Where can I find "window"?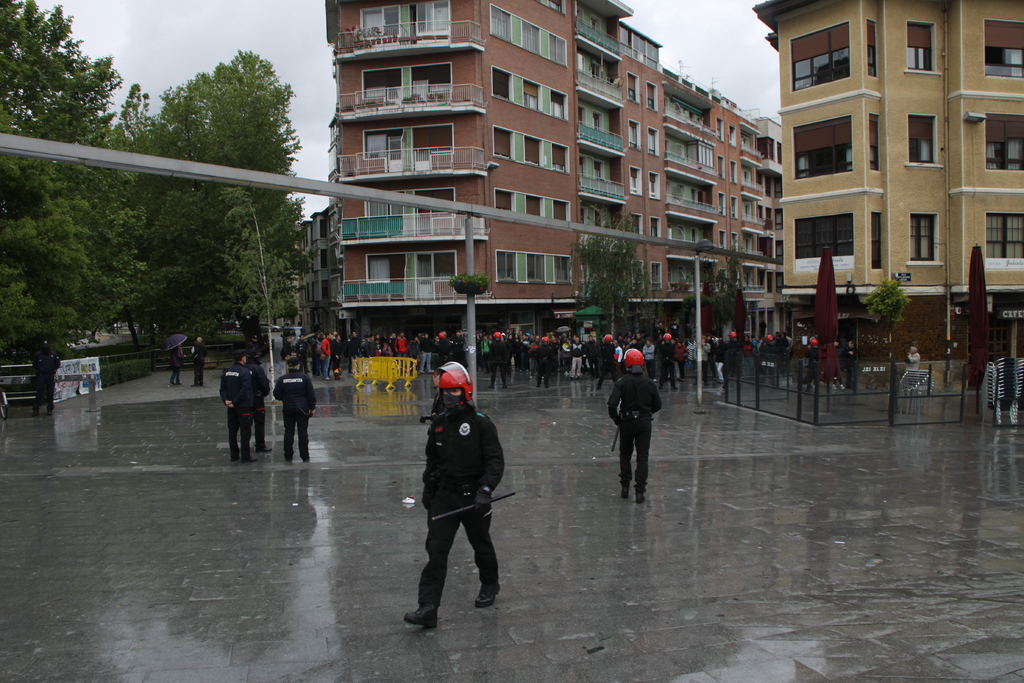
You can find it at 365:256:390:283.
